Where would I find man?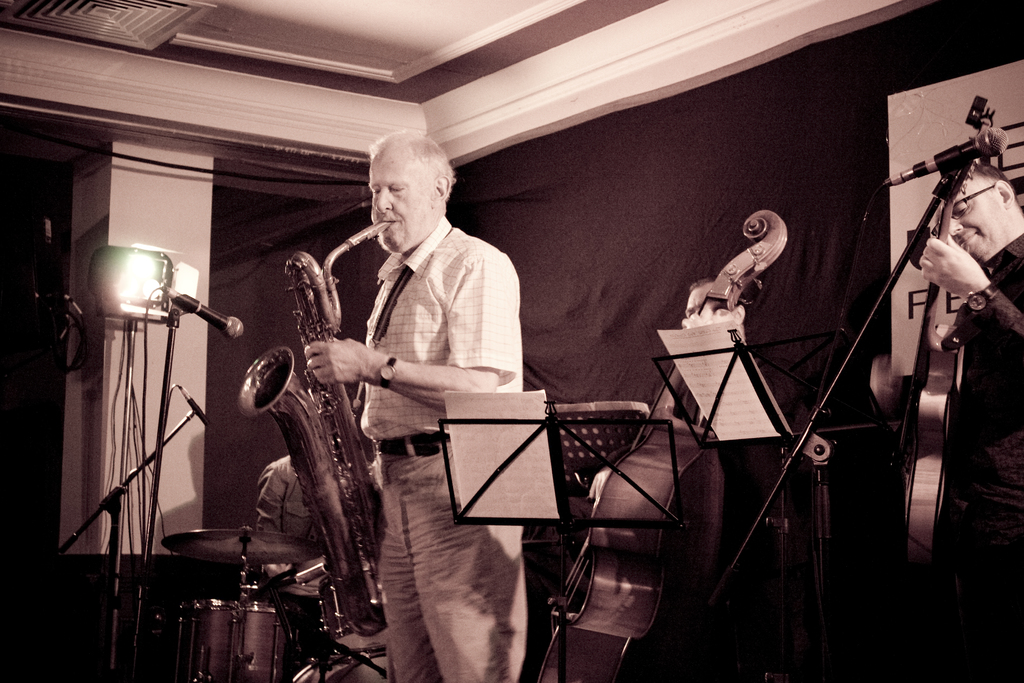
At locate(289, 130, 536, 682).
